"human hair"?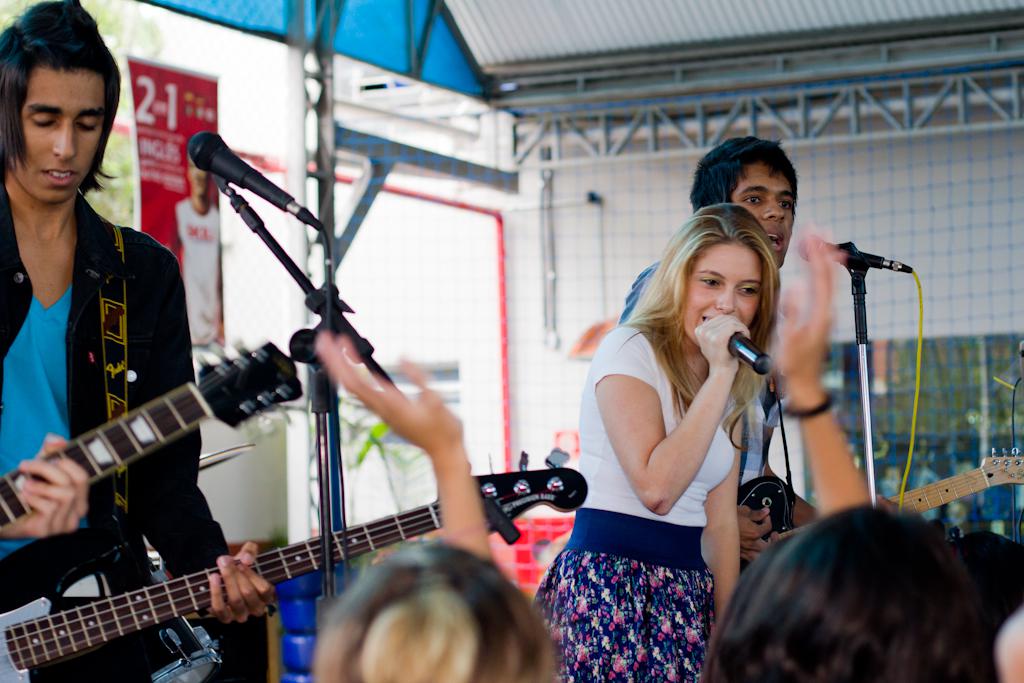
(left=0, top=0, right=119, bottom=198)
